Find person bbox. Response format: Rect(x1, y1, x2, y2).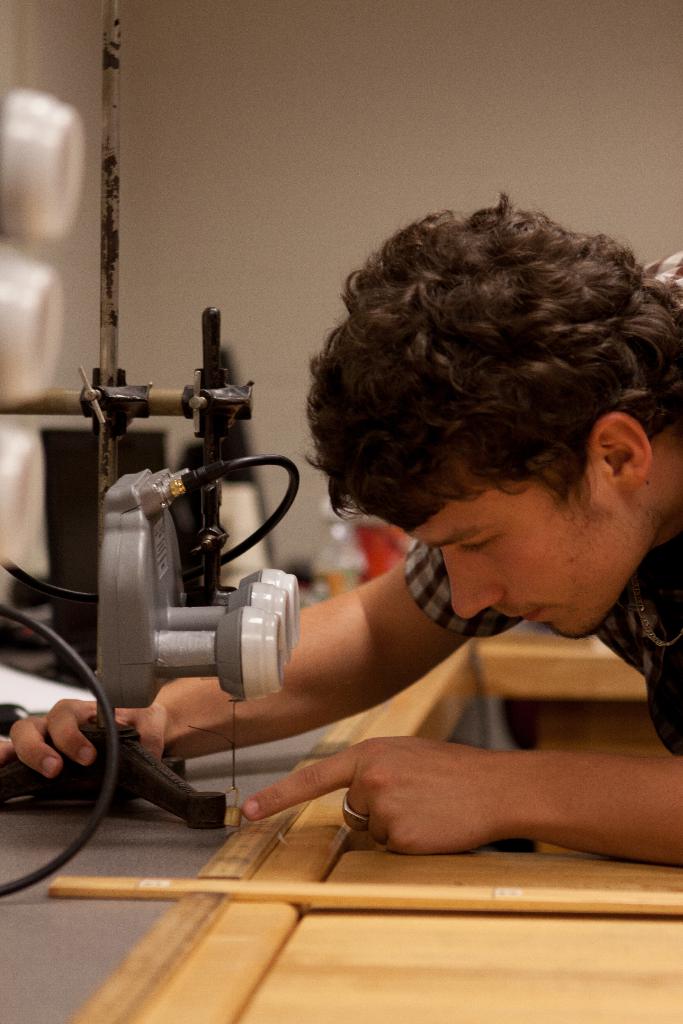
Rect(243, 161, 670, 929).
